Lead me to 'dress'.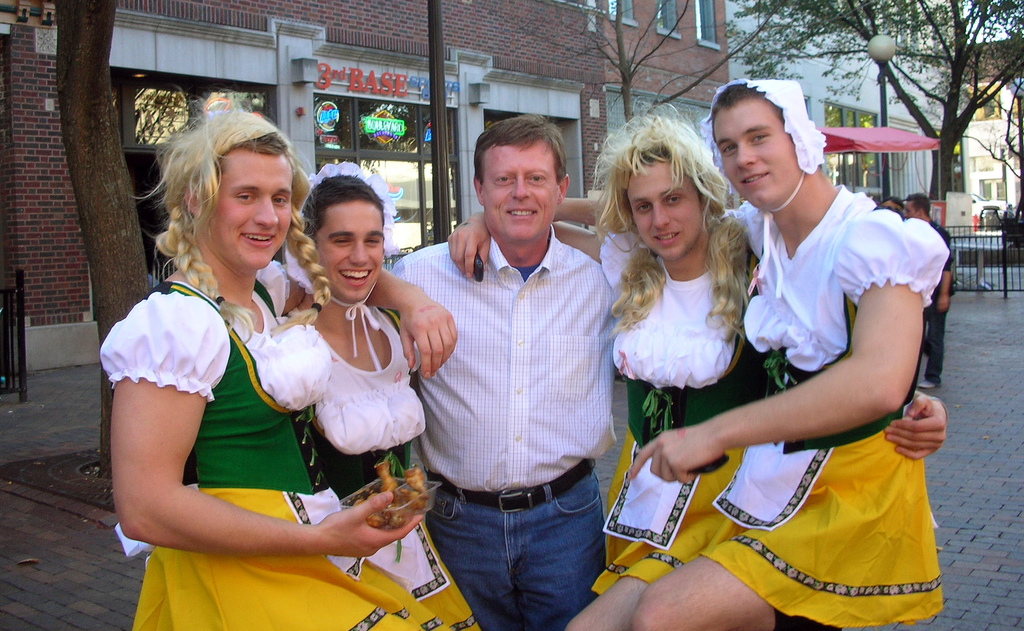
Lead to pyautogui.locateOnScreen(699, 180, 950, 628).
